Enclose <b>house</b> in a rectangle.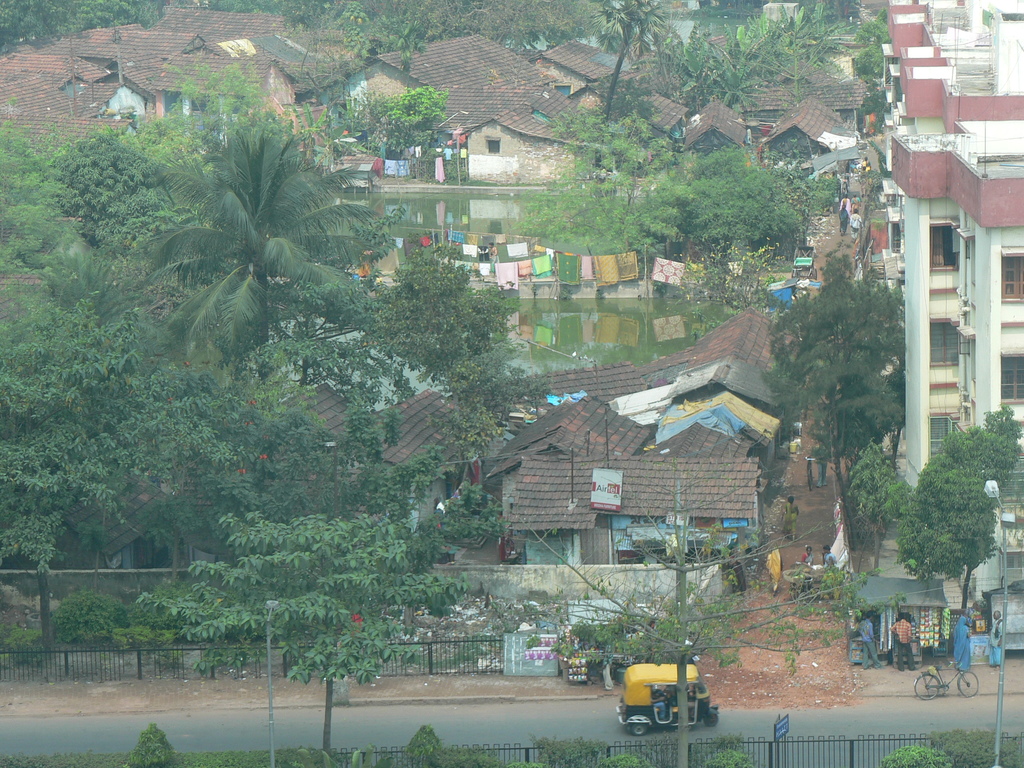
x1=251 y1=375 x2=363 y2=456.
